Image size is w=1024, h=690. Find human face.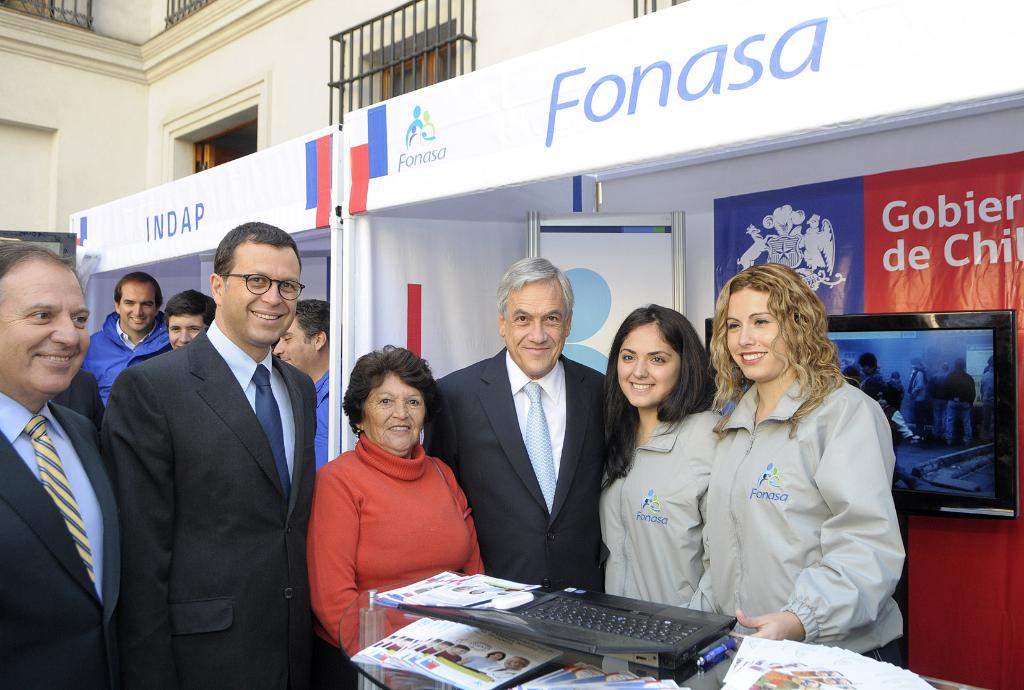
(x1=0, y1=267, x2=94, y2=393).
